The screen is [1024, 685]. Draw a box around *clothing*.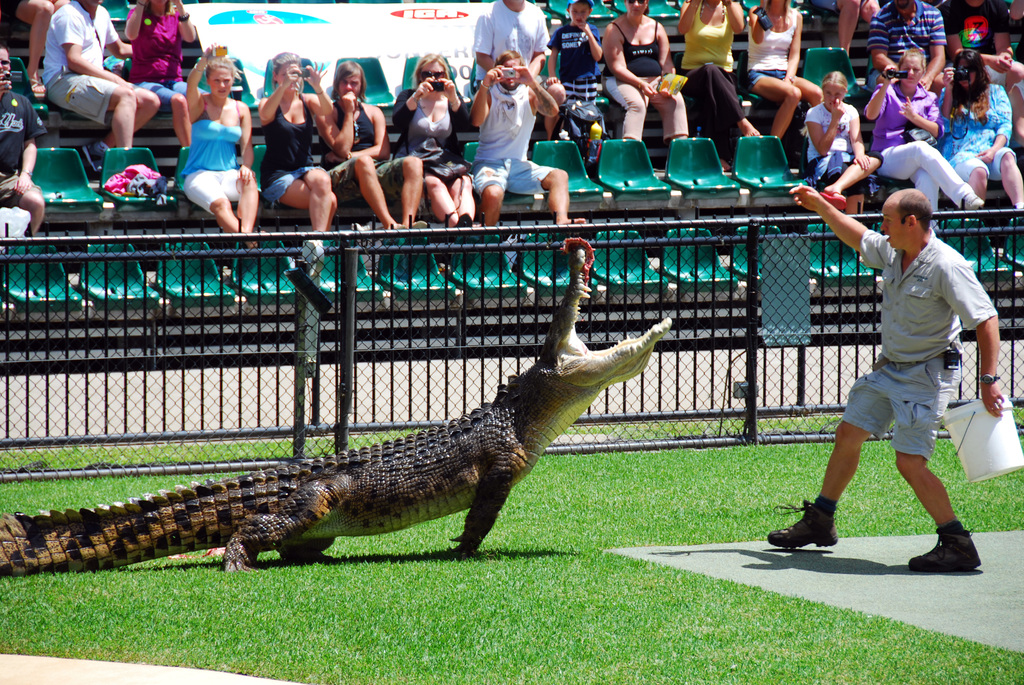
<region>869, 79, 973, 231</region>.
